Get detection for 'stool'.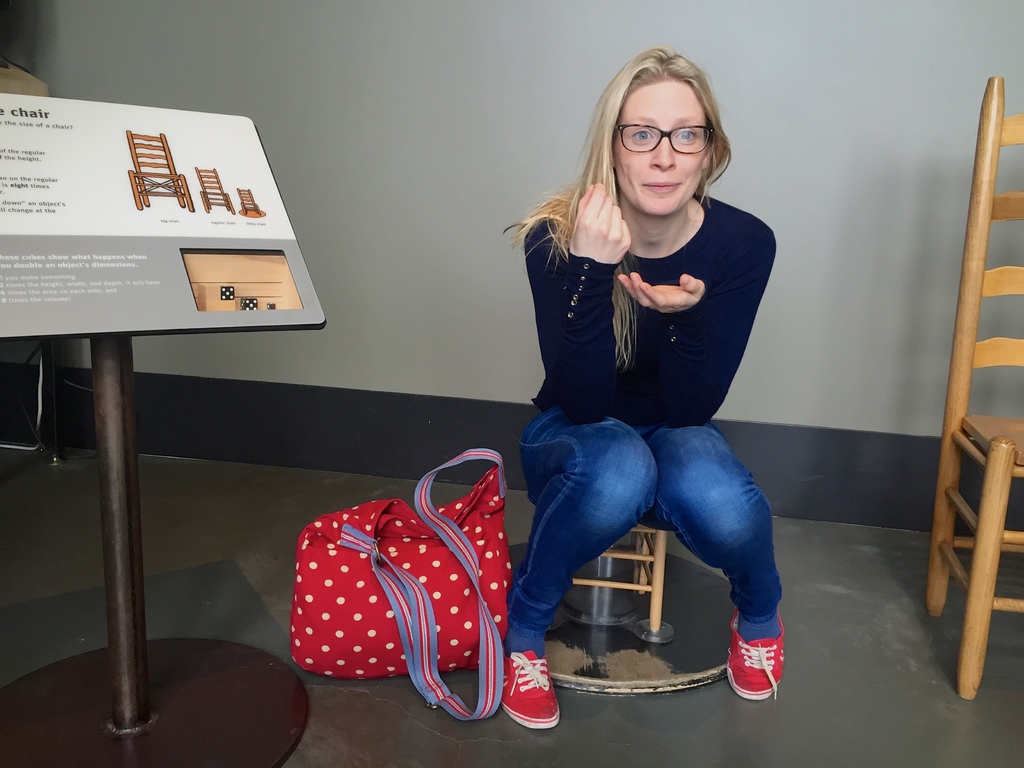
Detection: l=565, t=530, r=664, b=627.
